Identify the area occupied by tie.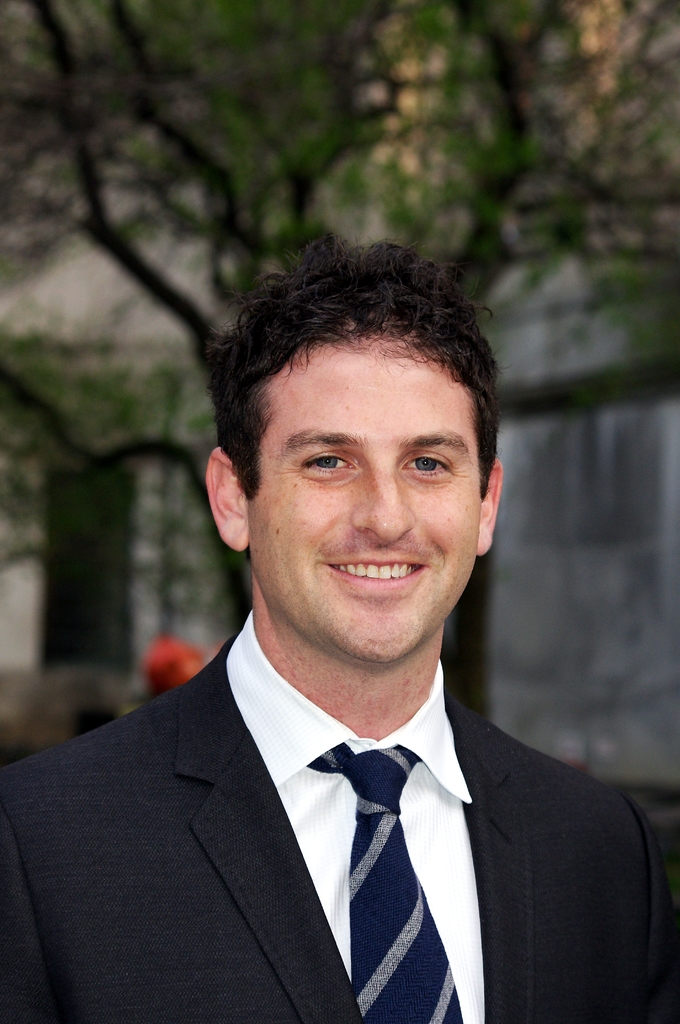
Area: (x1=304, y1=744, x2=469, y2=1023).
